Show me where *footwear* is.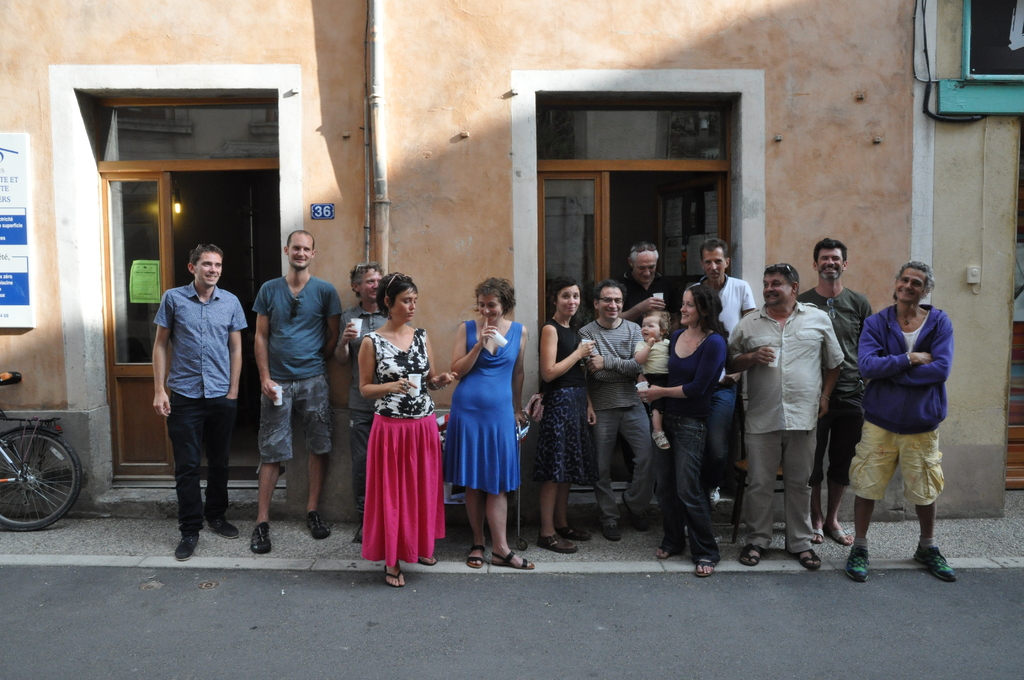
*footwear* is at box=[563, 521, 601, 544].
